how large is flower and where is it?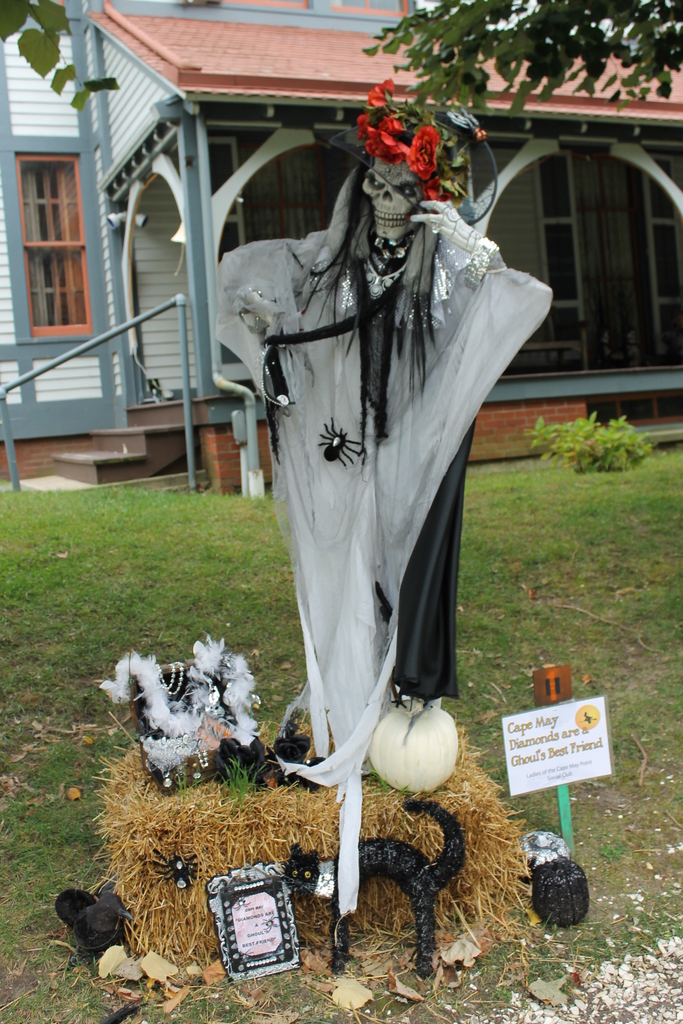
Bounding box: left=407, top=120, right=449, bottom=187.
